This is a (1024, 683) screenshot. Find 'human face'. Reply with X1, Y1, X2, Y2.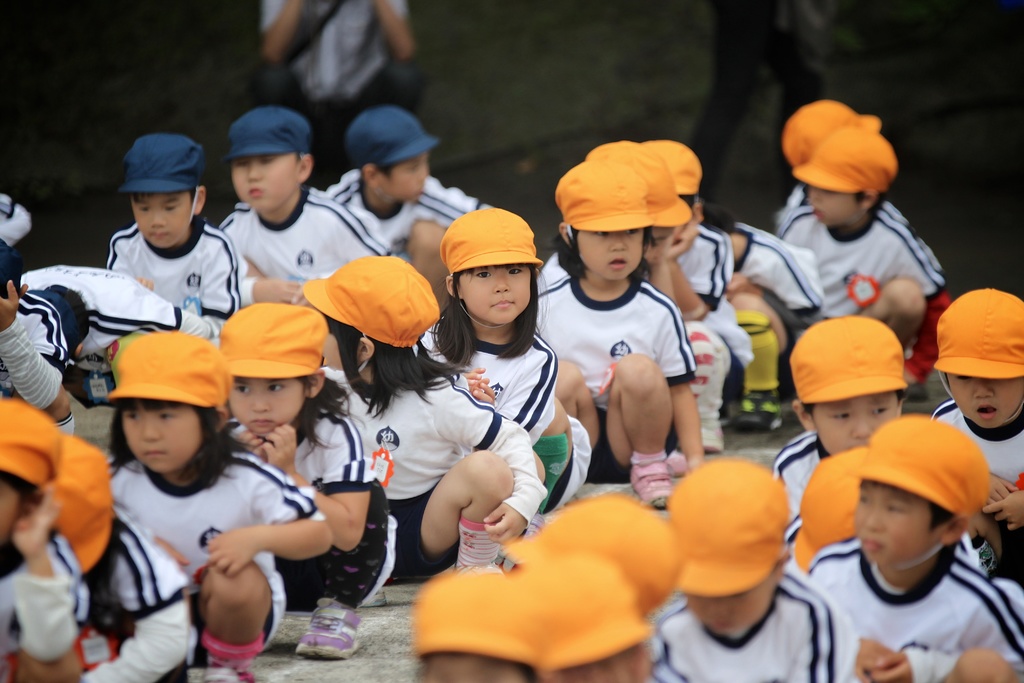
806, 185, 855, 224.
